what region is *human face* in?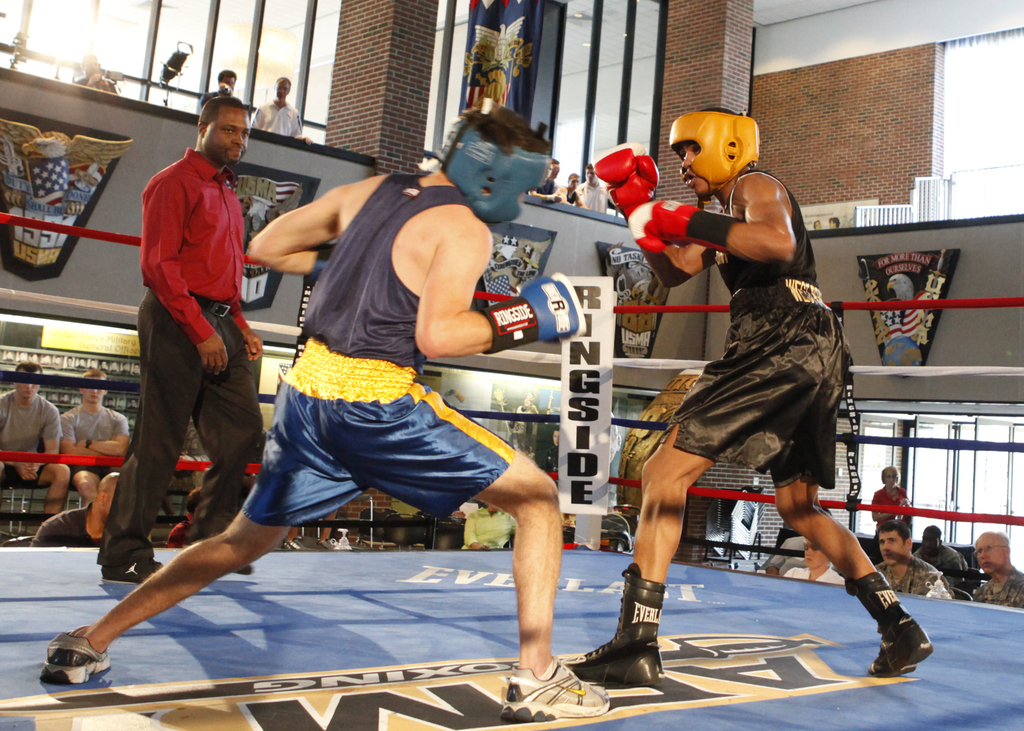
[886,471,898,490].
